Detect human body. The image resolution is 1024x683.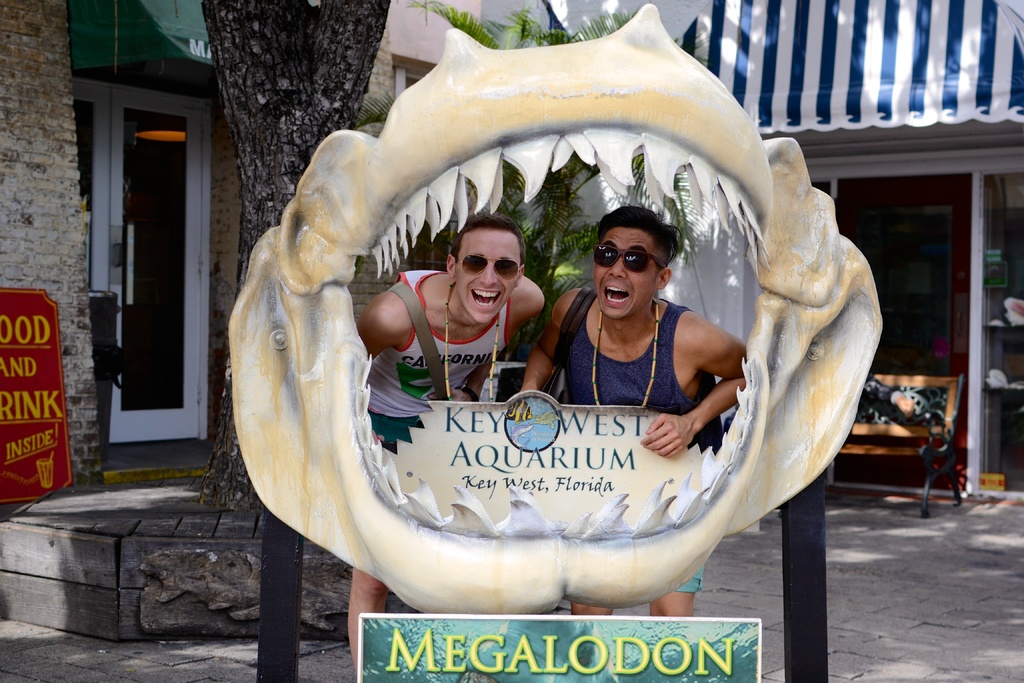
x1=520, y1=204, x2=748, y2=621.
